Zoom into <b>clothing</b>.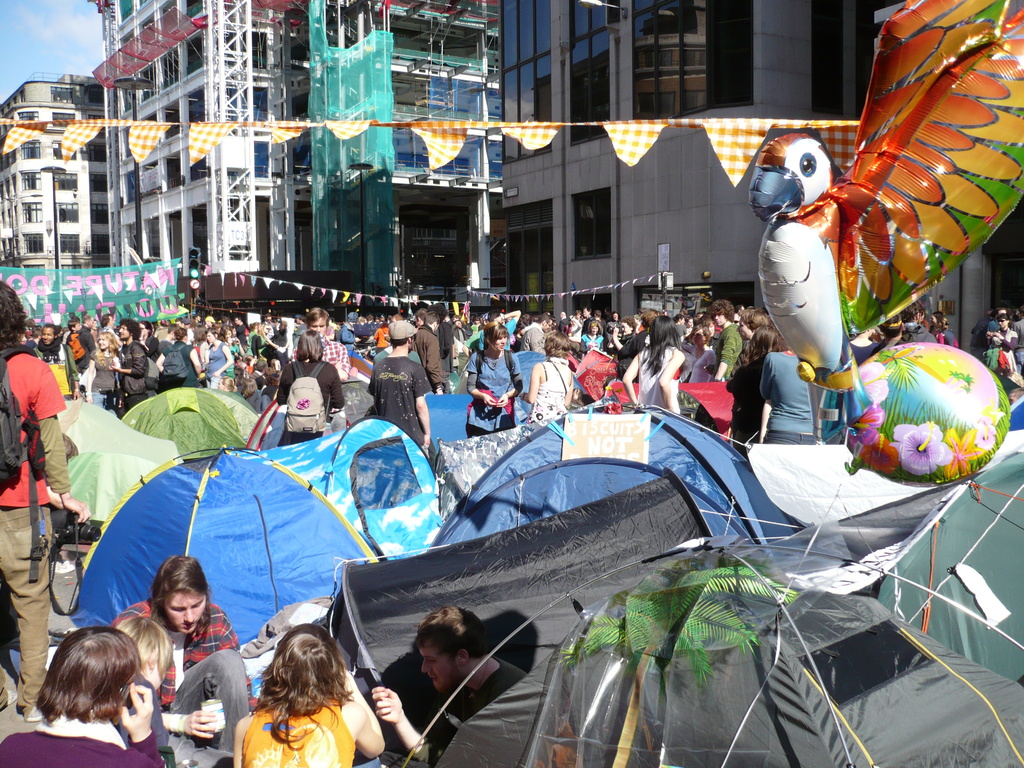
Zoom target: crop(77, 344, 120, 415).
